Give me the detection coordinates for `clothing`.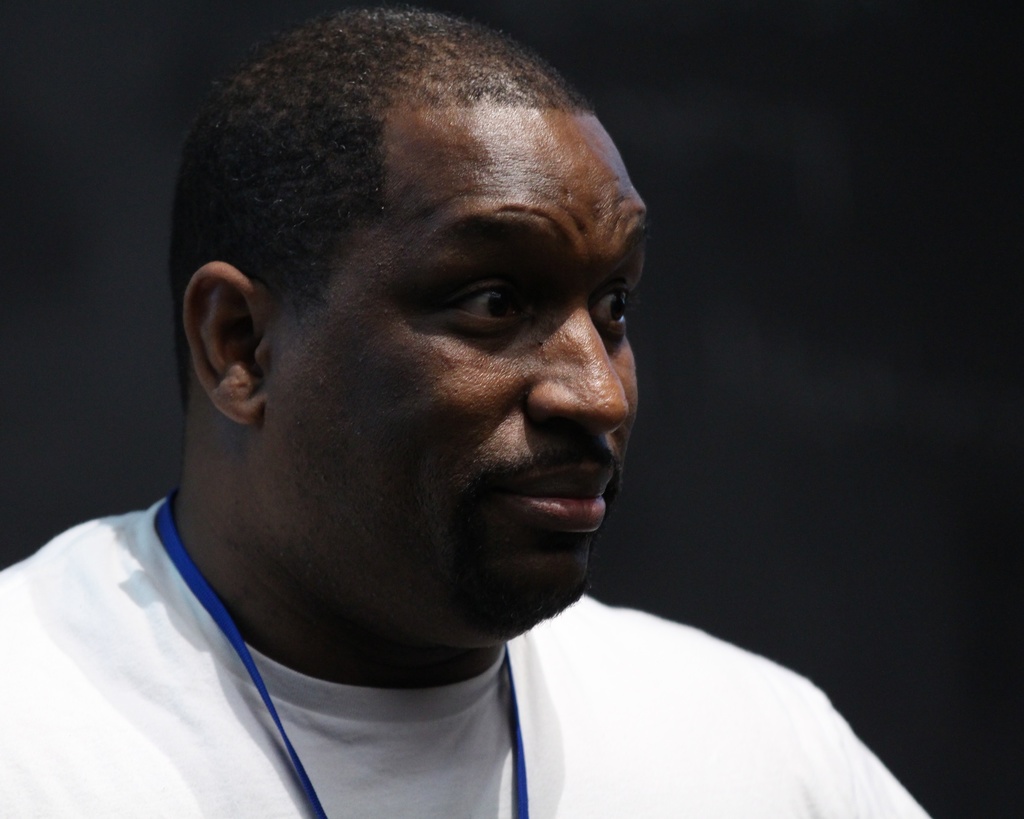
[0, 500, 936, 818].
